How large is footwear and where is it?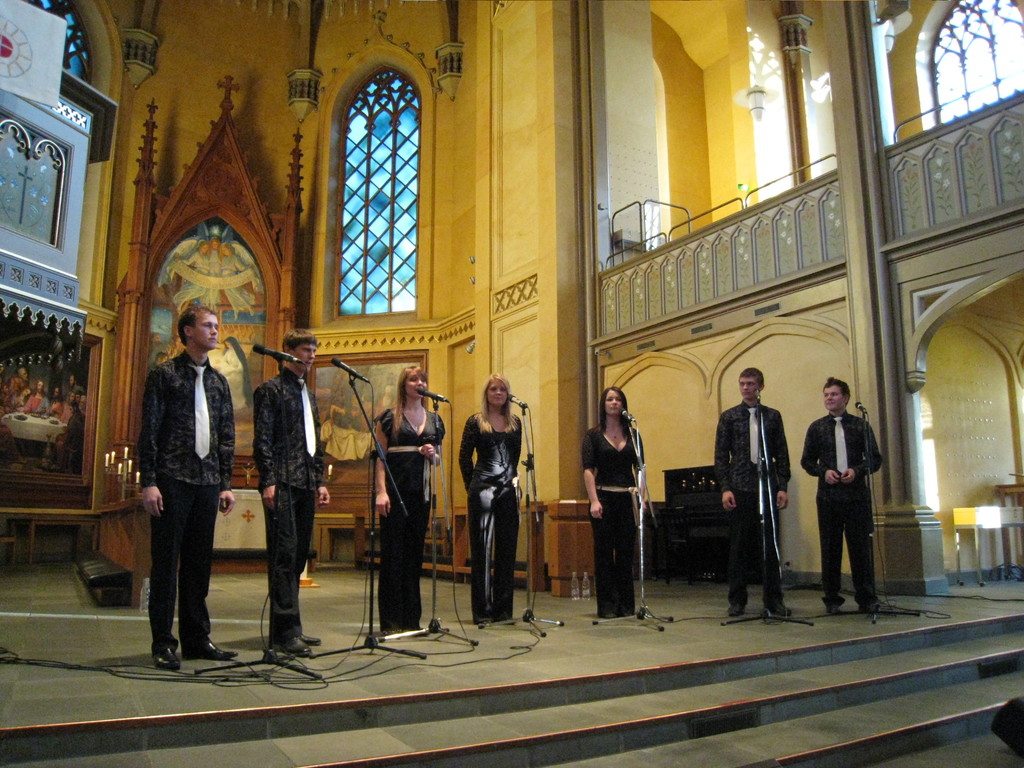
Bounding box: [left=492, top=614, right=520, bottom=627].
